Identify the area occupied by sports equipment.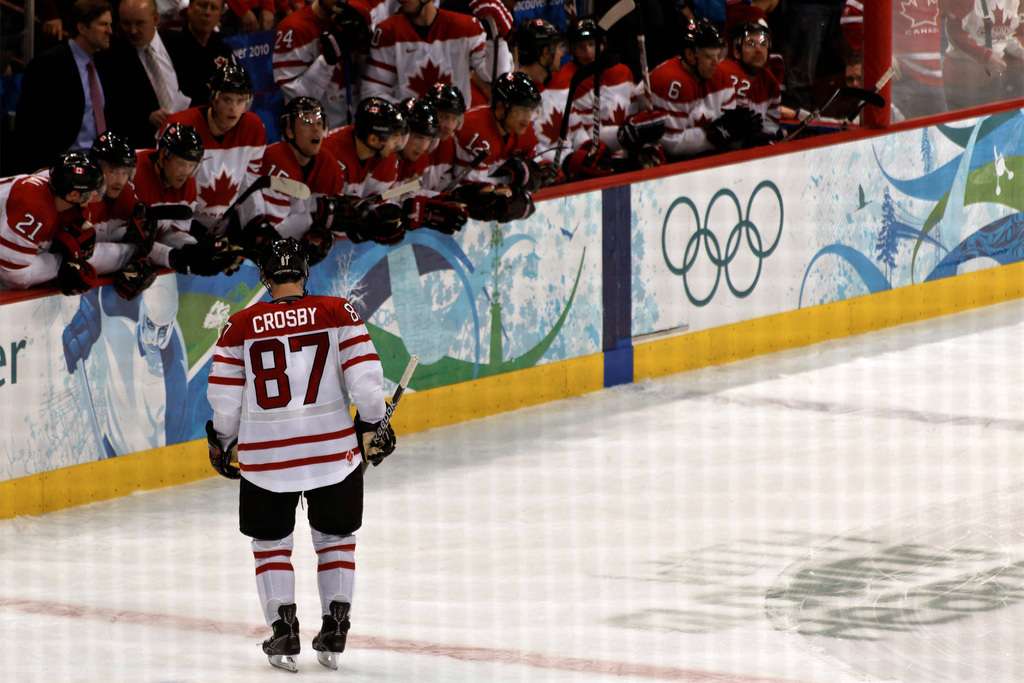
Area: bbox(615, 112, 665, 169).
